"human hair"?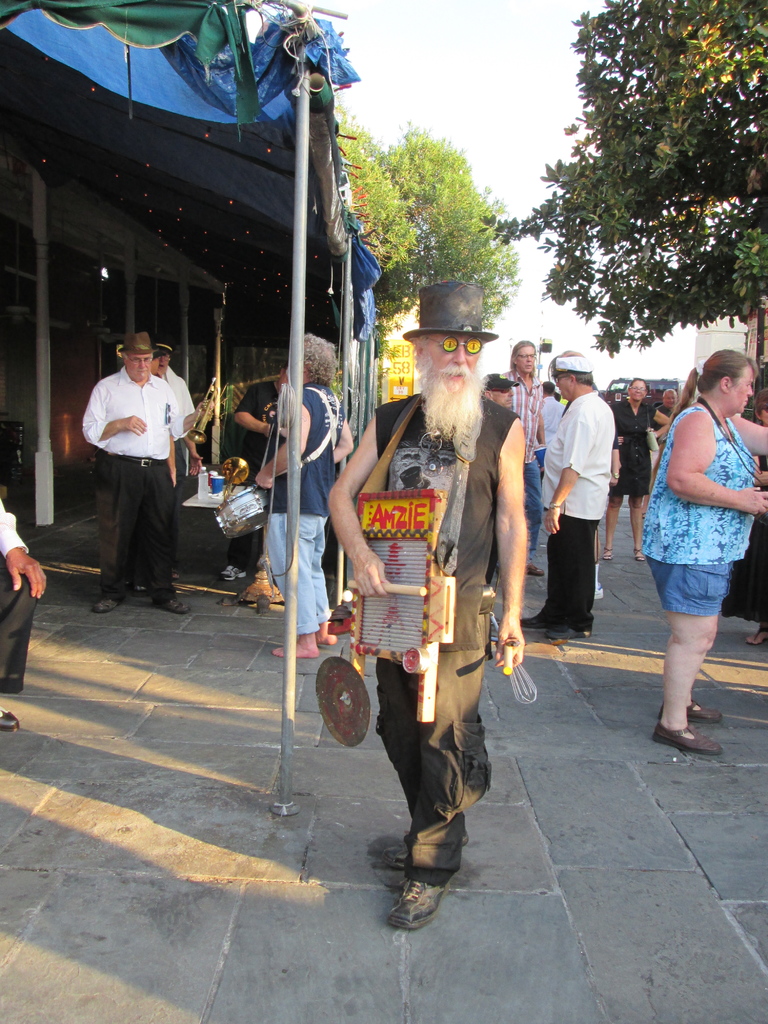
(748,387,767,423)
